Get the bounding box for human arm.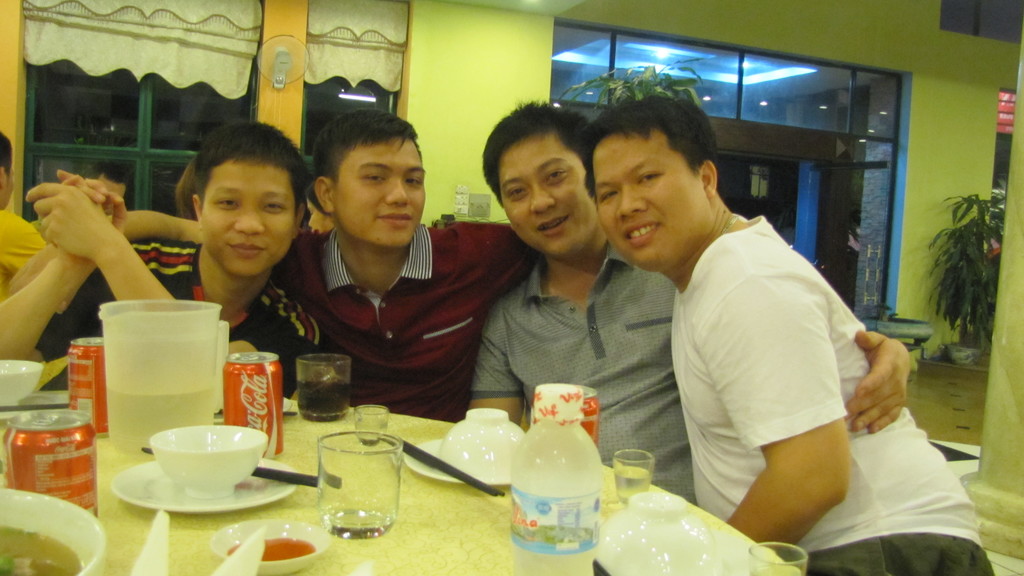
{"x1": 840, "y1": 316, "x2": 917, "y2": 435}.
